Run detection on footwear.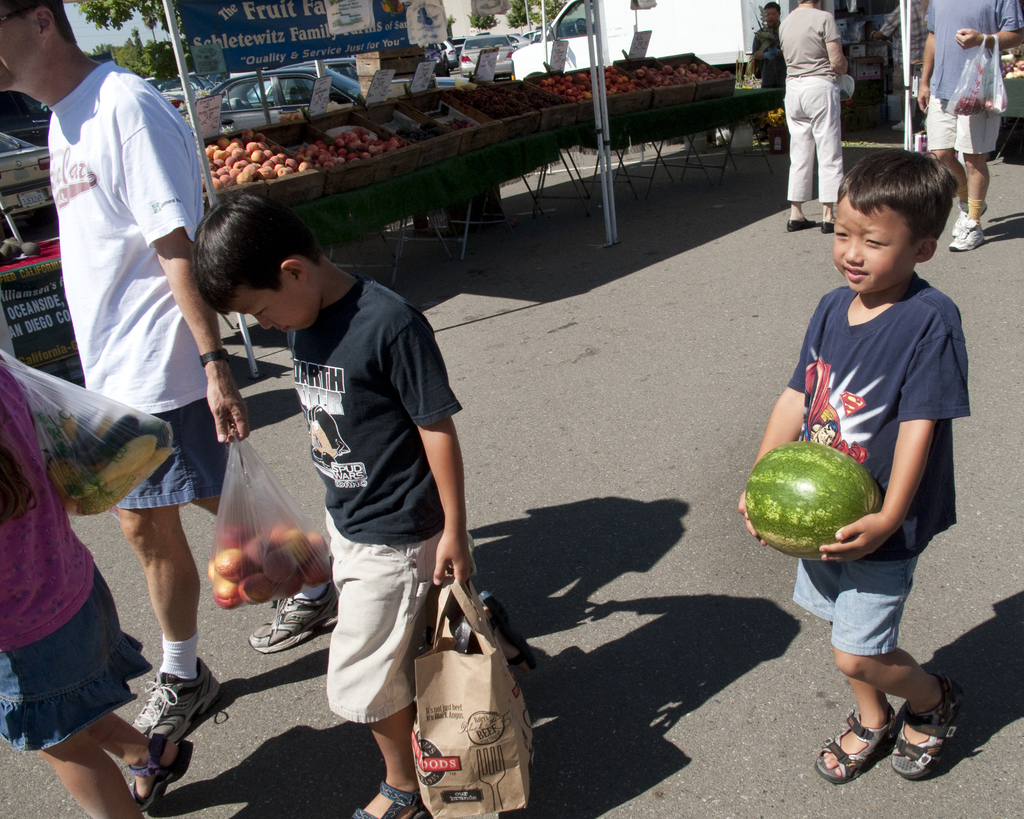
Result: [788,218,817,233].
